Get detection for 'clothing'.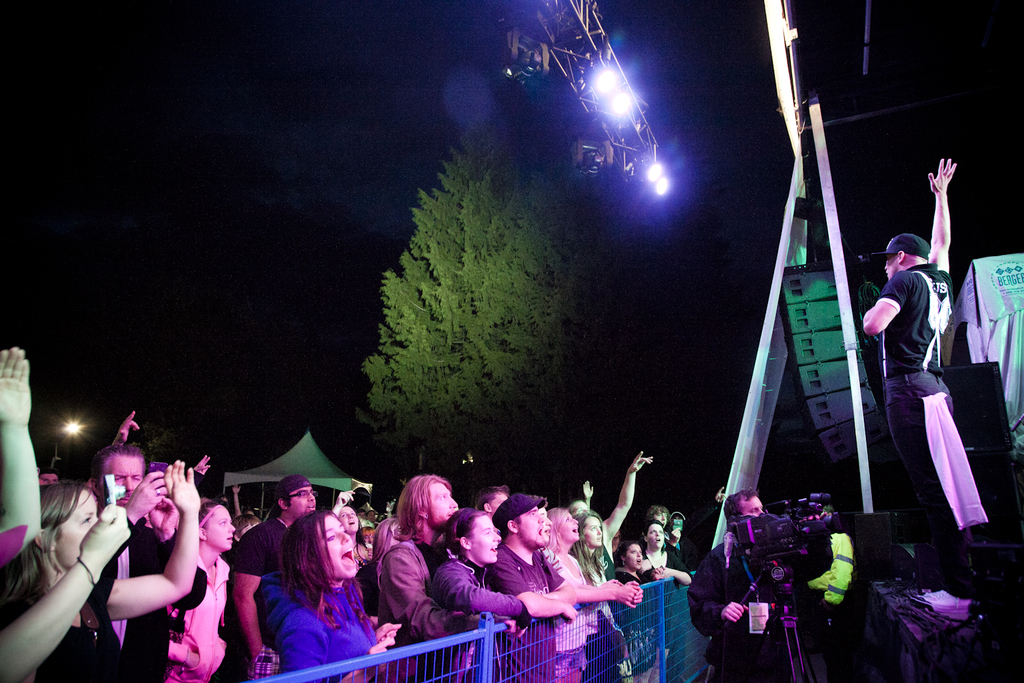
Detection: box(428, 561, 529, 674).
